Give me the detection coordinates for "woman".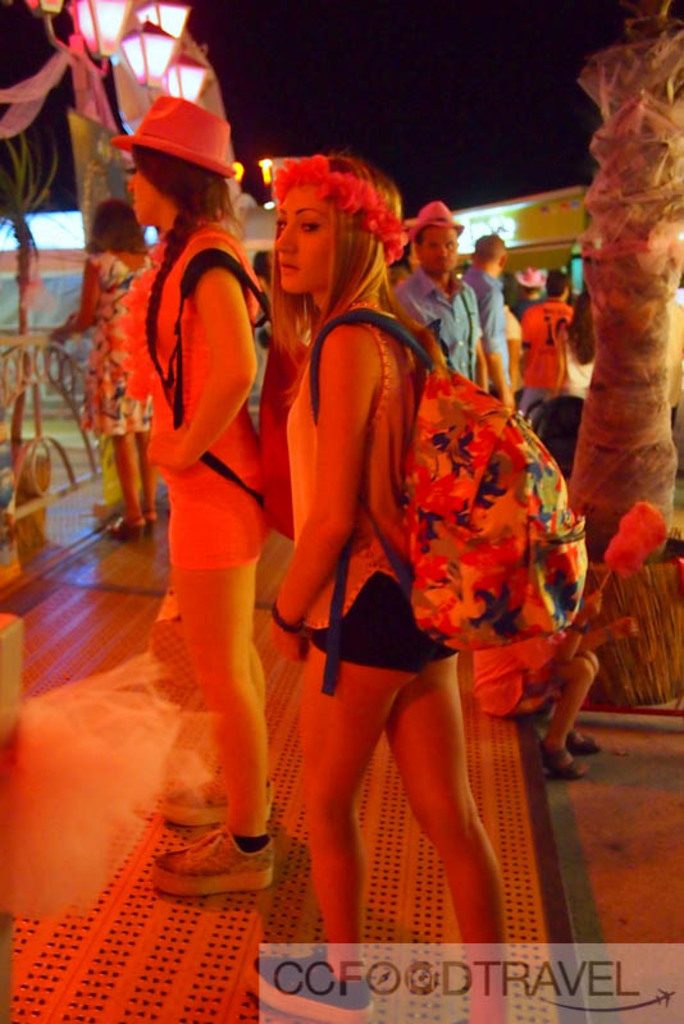
108 91 272 908.
